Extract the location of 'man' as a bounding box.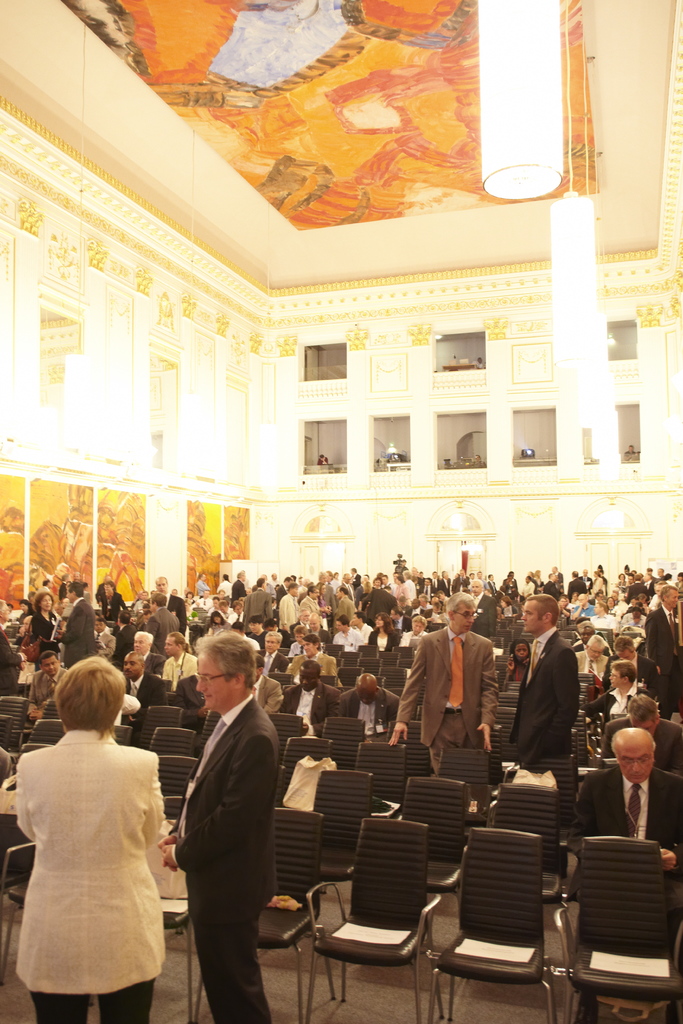
left=595, top=662, right=646, bottom=712.
